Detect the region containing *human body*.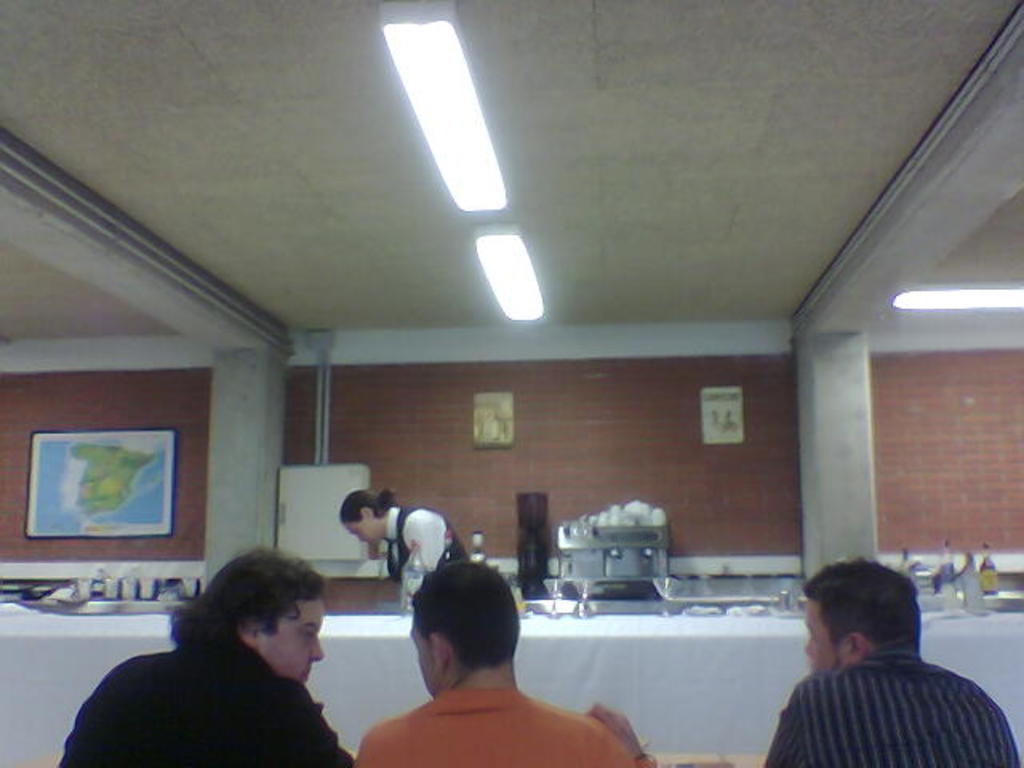
bbox=[342, 490, 474, 573].
